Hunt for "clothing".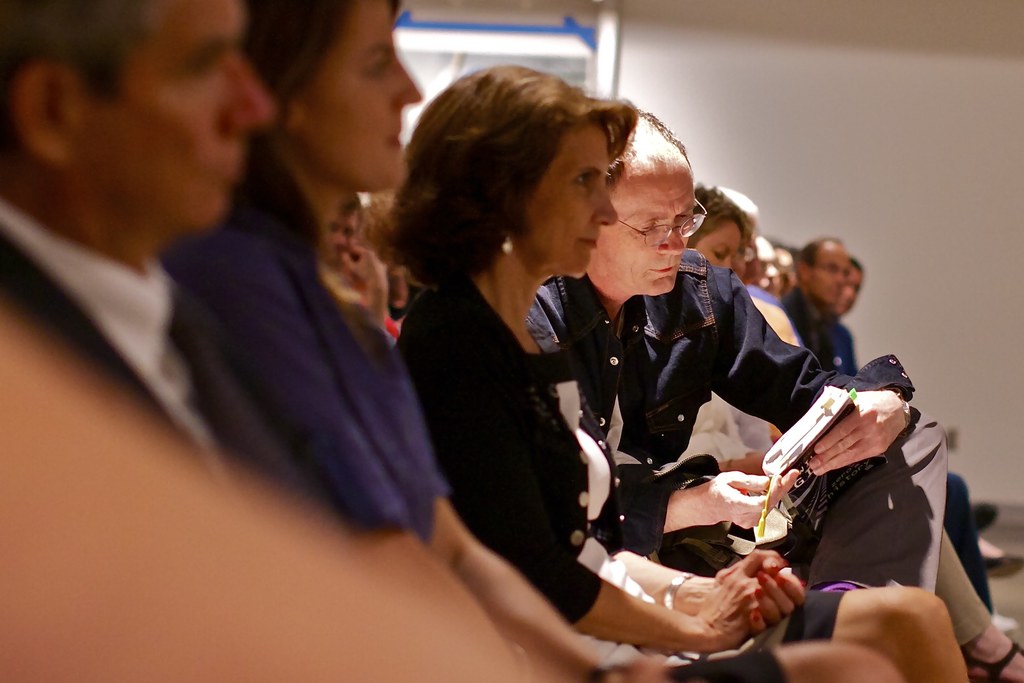
Hunted down at box(678, 390, 774, 461).
